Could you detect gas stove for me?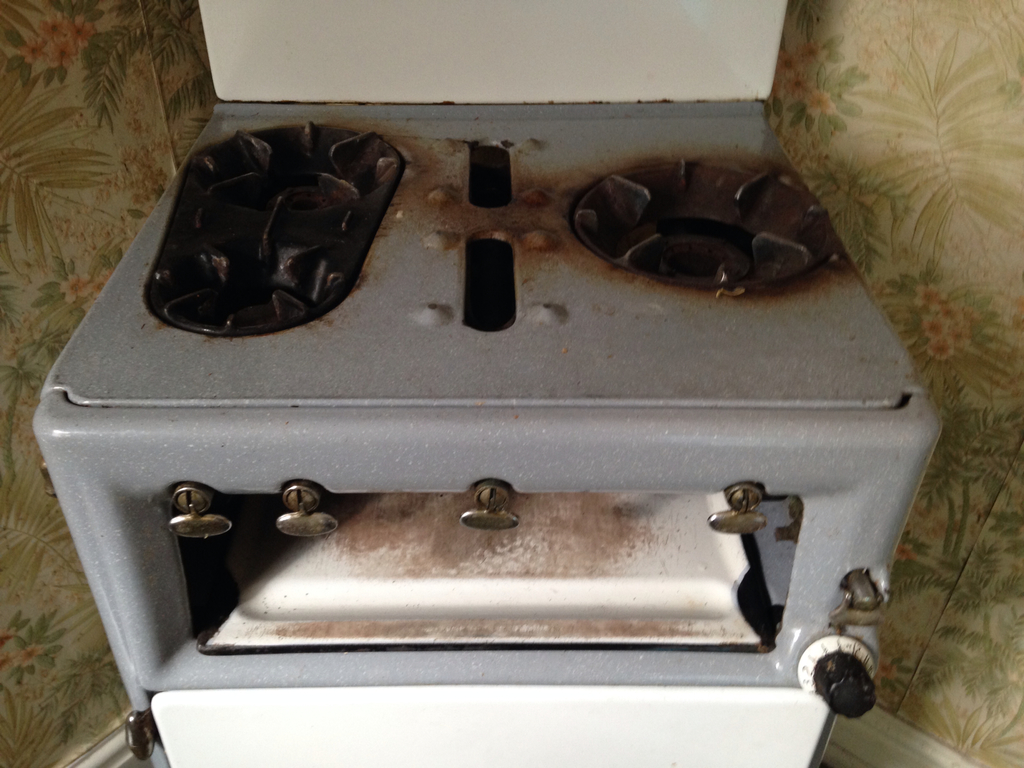
Detection result: l=125, t=110, r=841, b=340.
